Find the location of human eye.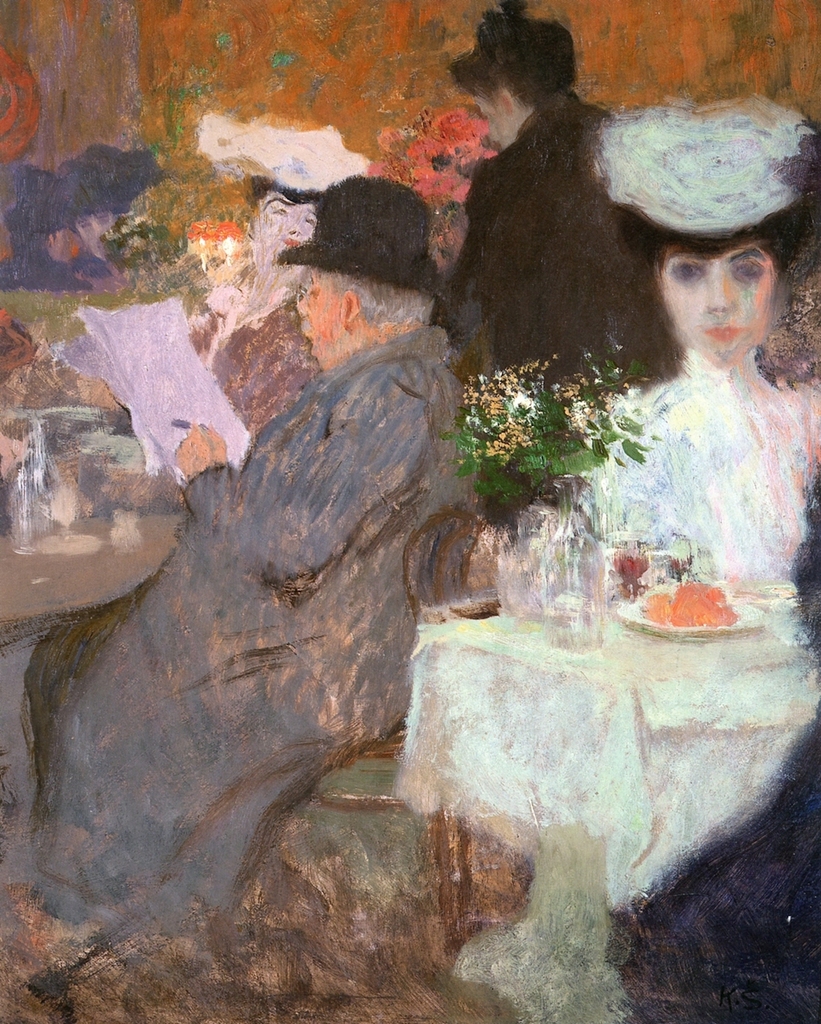
Location: {"x1": 273, "y1": 203, "x2": 289, "y2": 221}.
